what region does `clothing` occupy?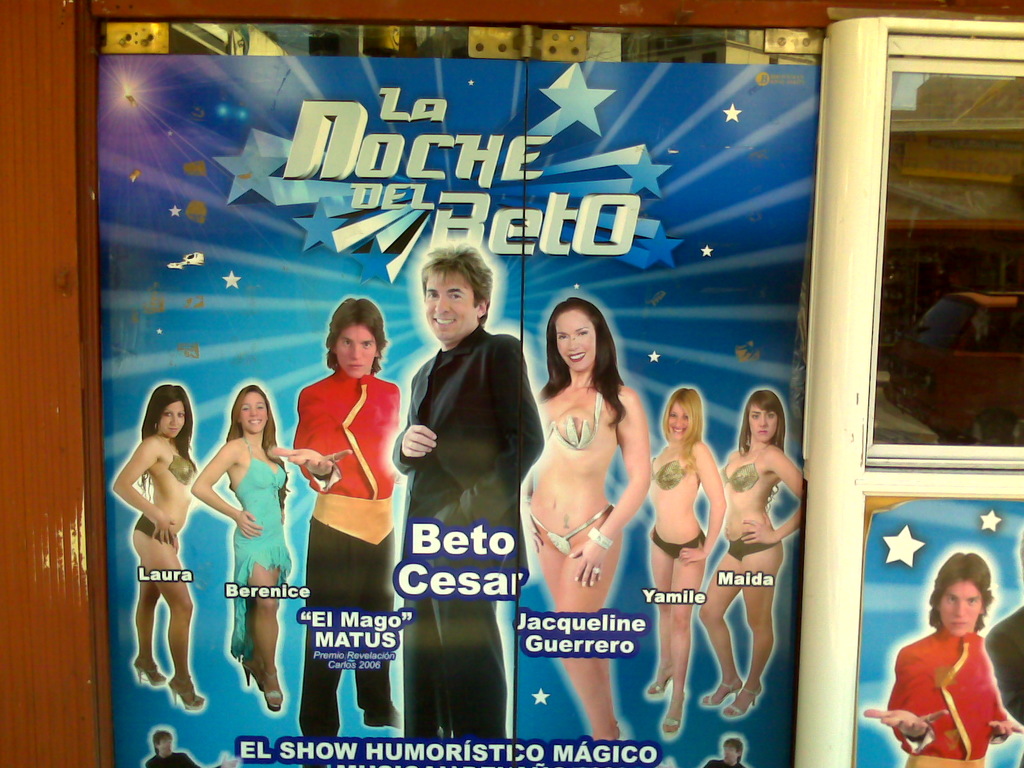
bbox(170, 452, 196, 486).
